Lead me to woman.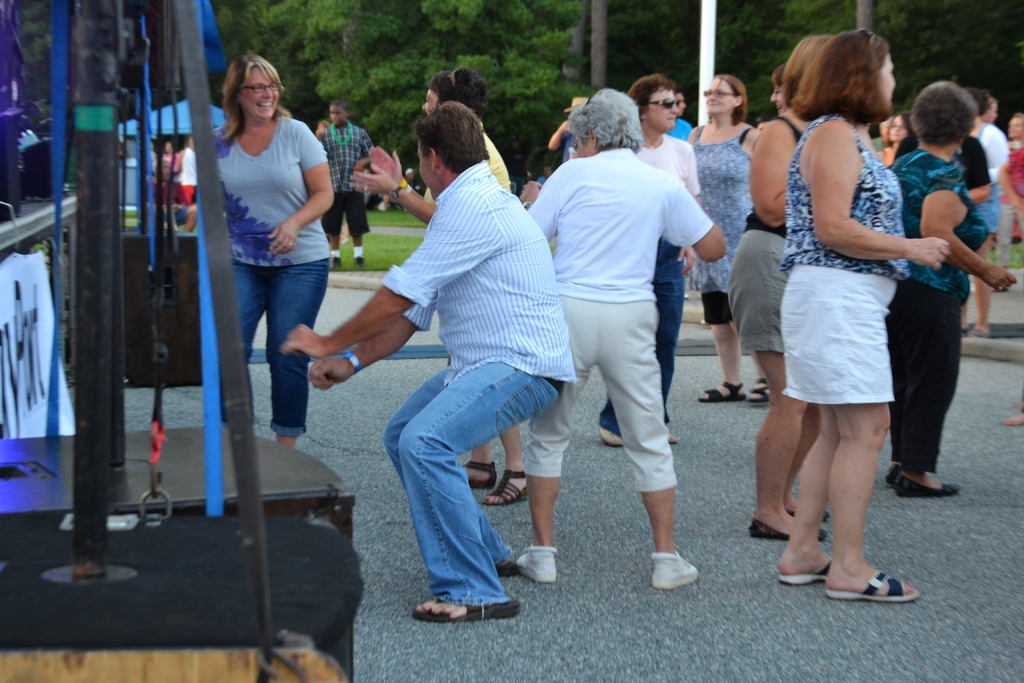
Lead to (x1=349, y1=68, x2=529, y2=505).
